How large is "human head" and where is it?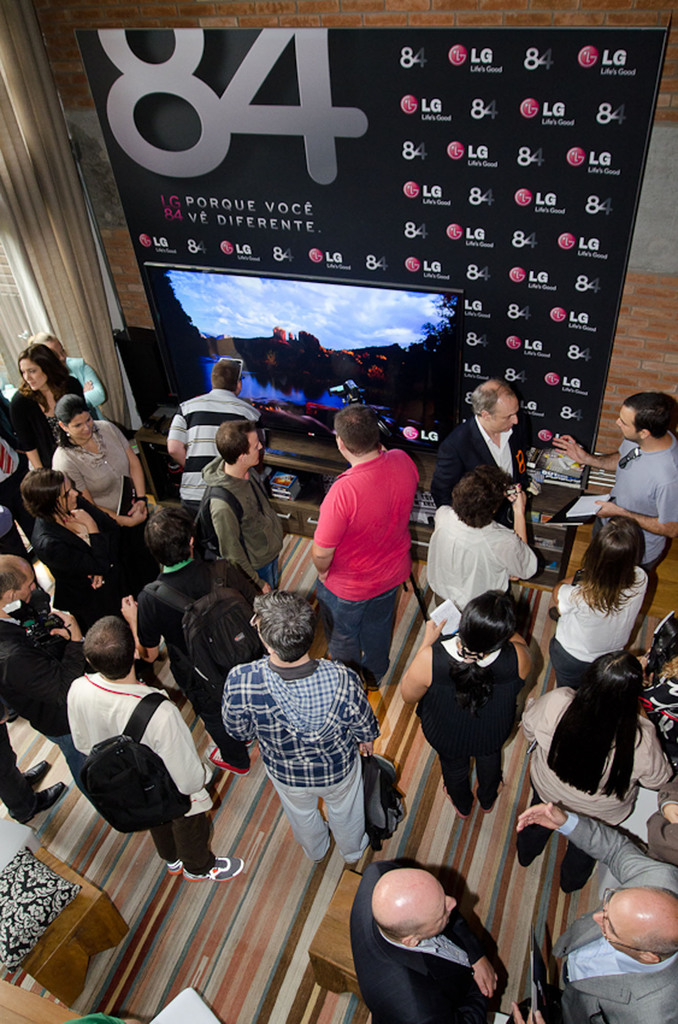
Bounding box: <region>580, 516, 647, 583</region>.
